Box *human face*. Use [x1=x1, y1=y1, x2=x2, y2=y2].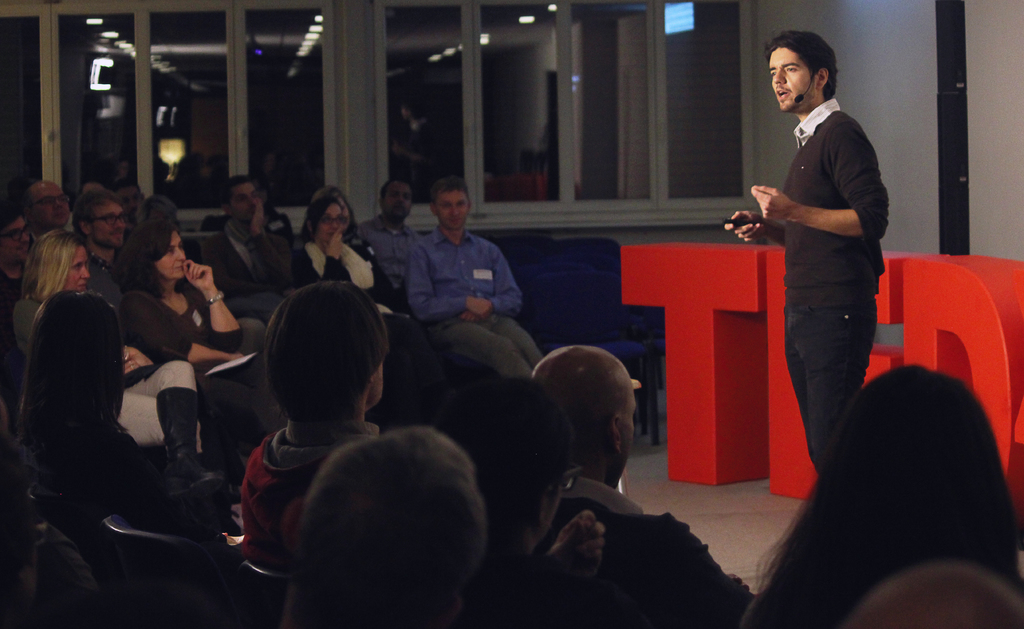
[x1=38, y1=183, x2=68, y2=225].
